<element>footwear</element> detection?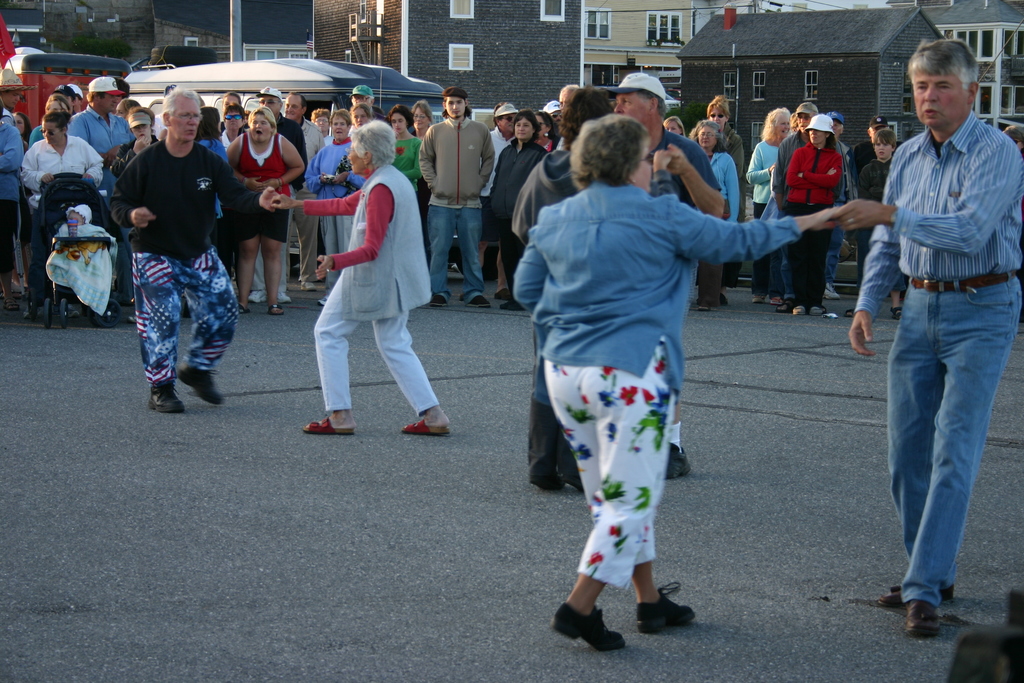
left=405, top=423, right=451, bottom=436
